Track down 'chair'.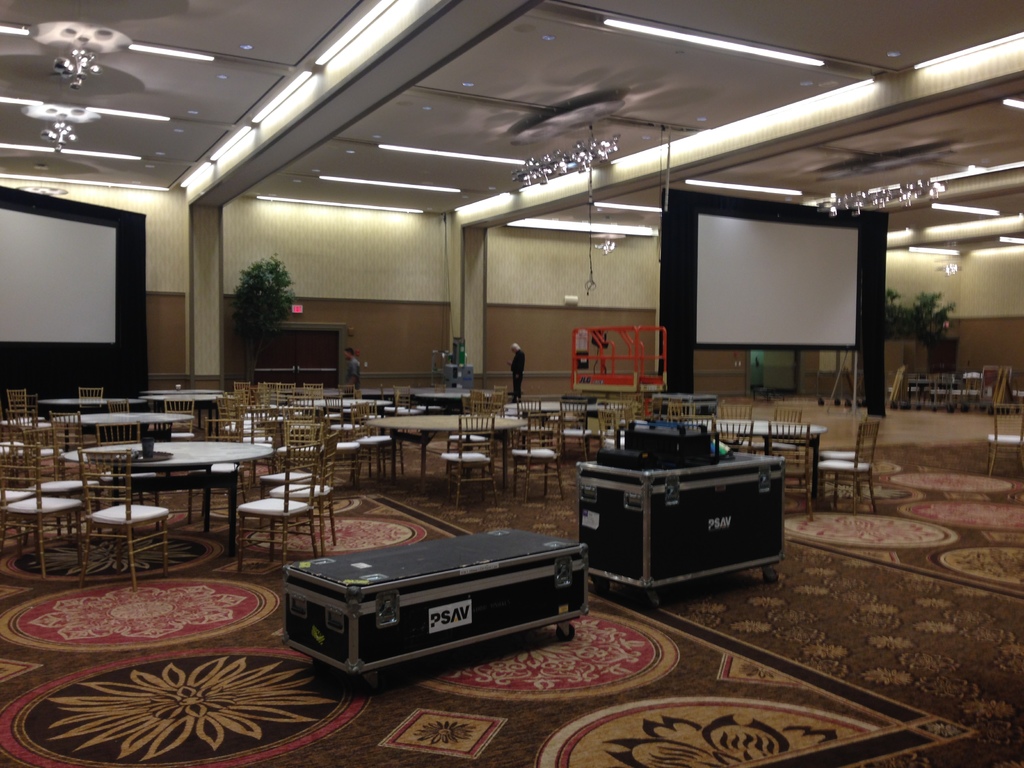
Tracked to (824, 421, 898, 530).
